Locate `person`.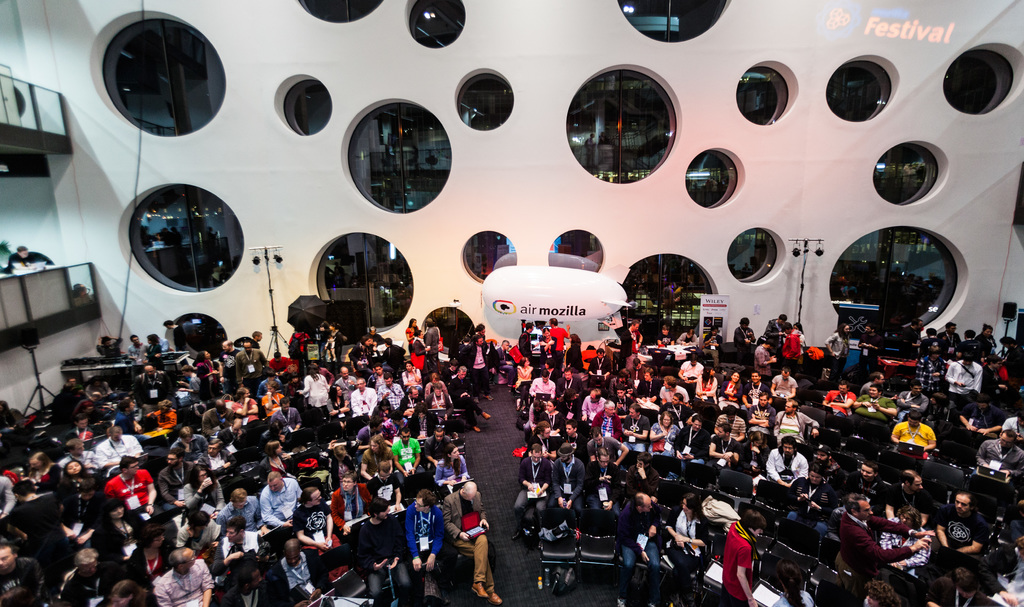
Bounding box: (left=387, top=429, right=427, bottom=479).
